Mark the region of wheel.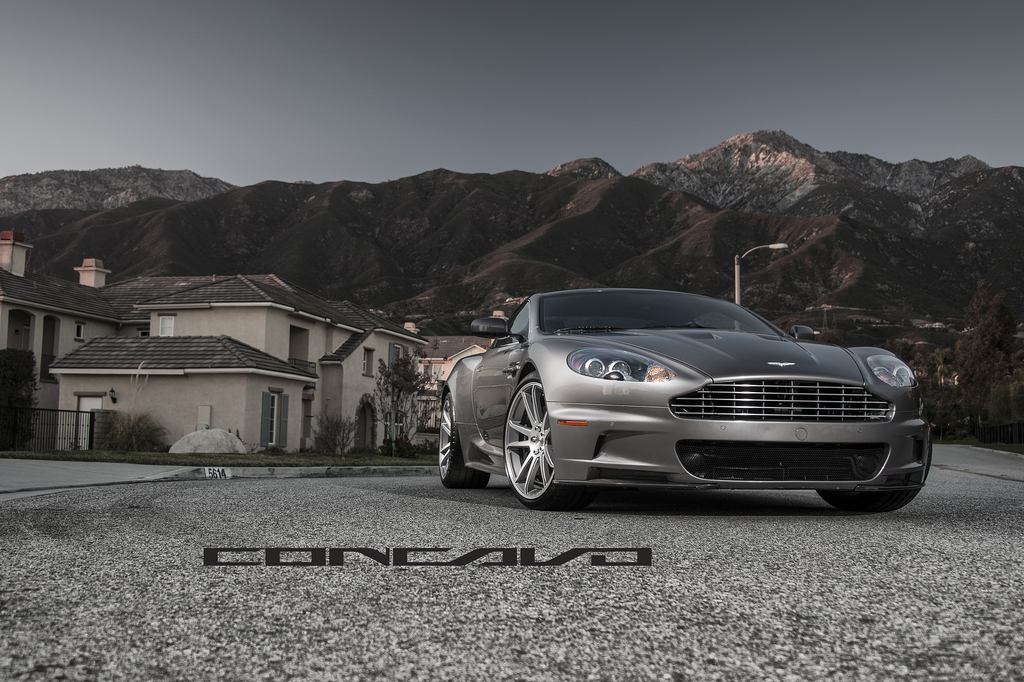
Region: x1=436 y1=395 x2=488 y2=490.
